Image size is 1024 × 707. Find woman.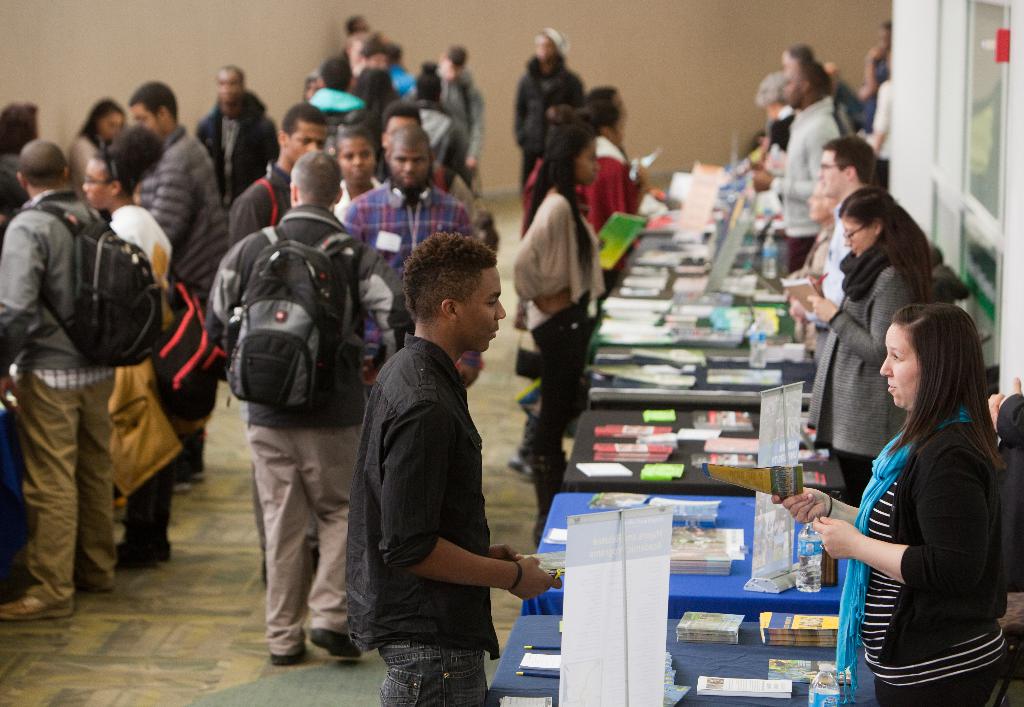
select_region(0, 104, 44, 213).
